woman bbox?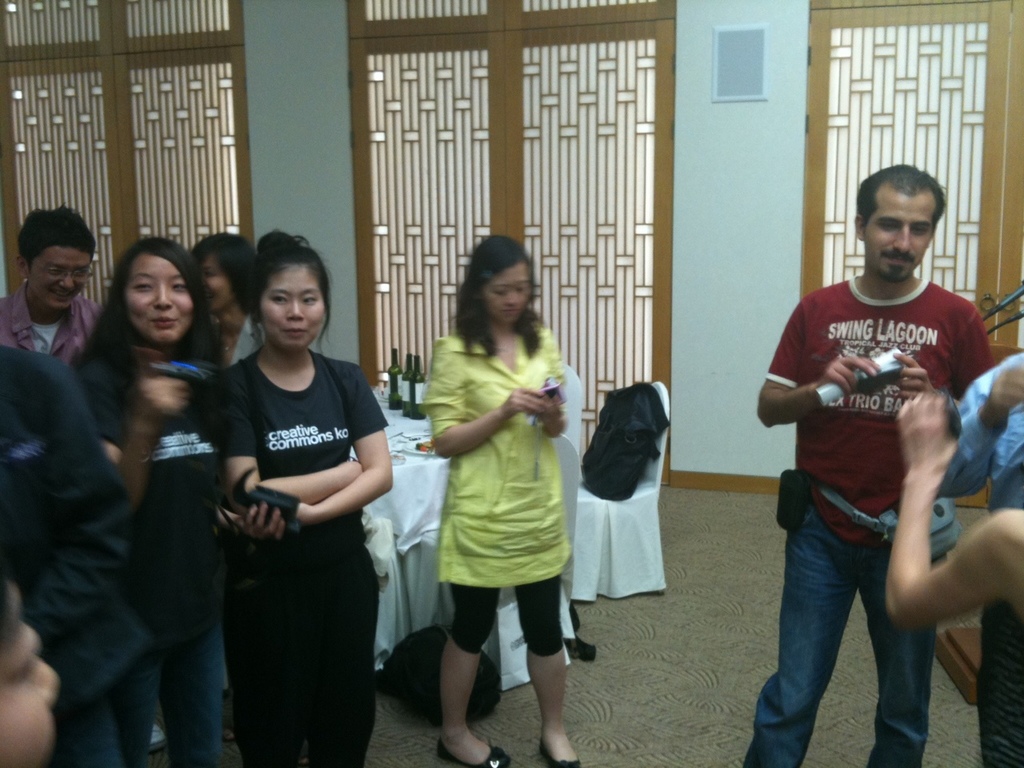
BBox(187, 234, 253, 362)
